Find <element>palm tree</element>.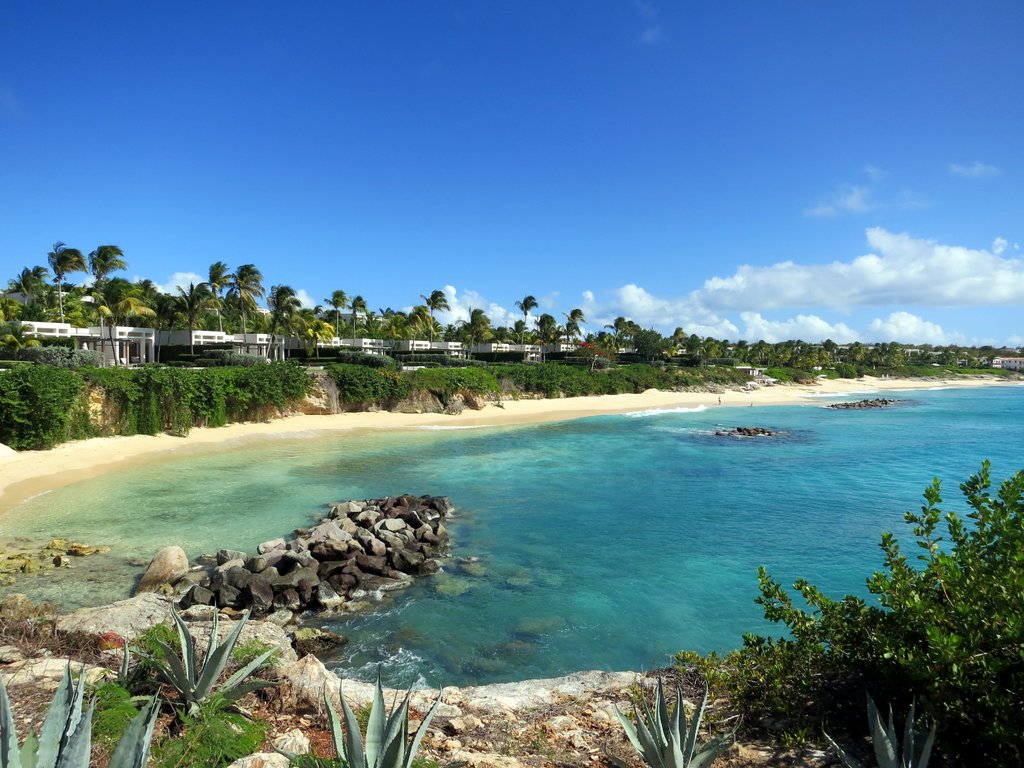
box=[260, 279, 296, 358].
